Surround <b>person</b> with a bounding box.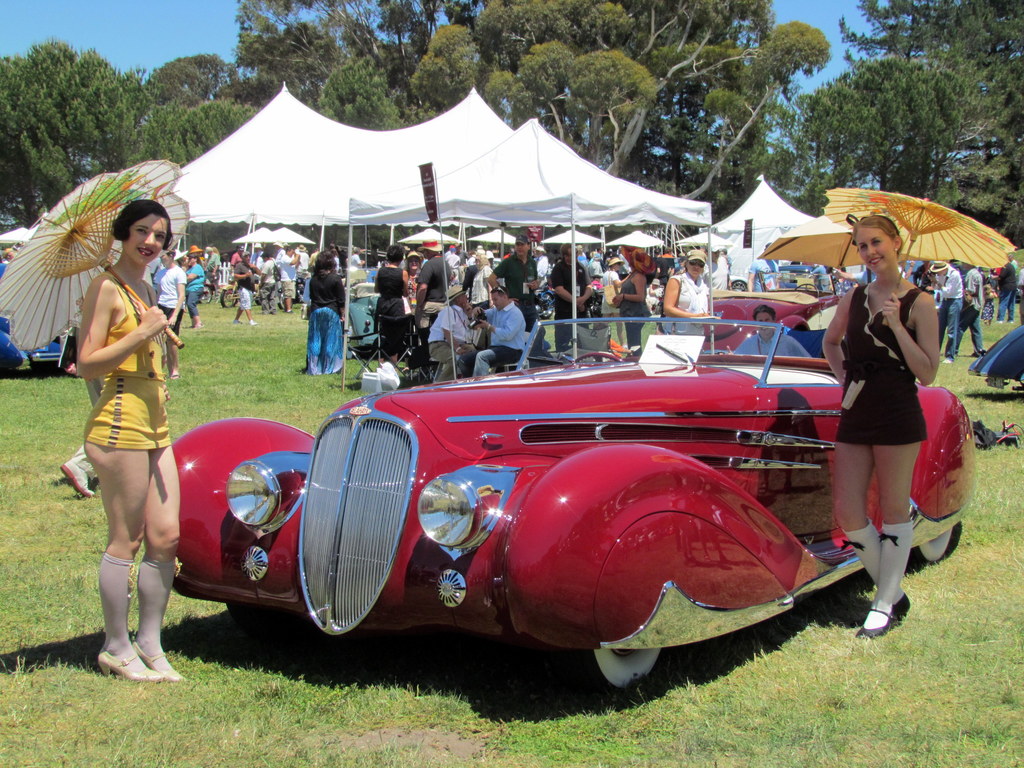
left=659, top=245, right=714, bottom=335.
